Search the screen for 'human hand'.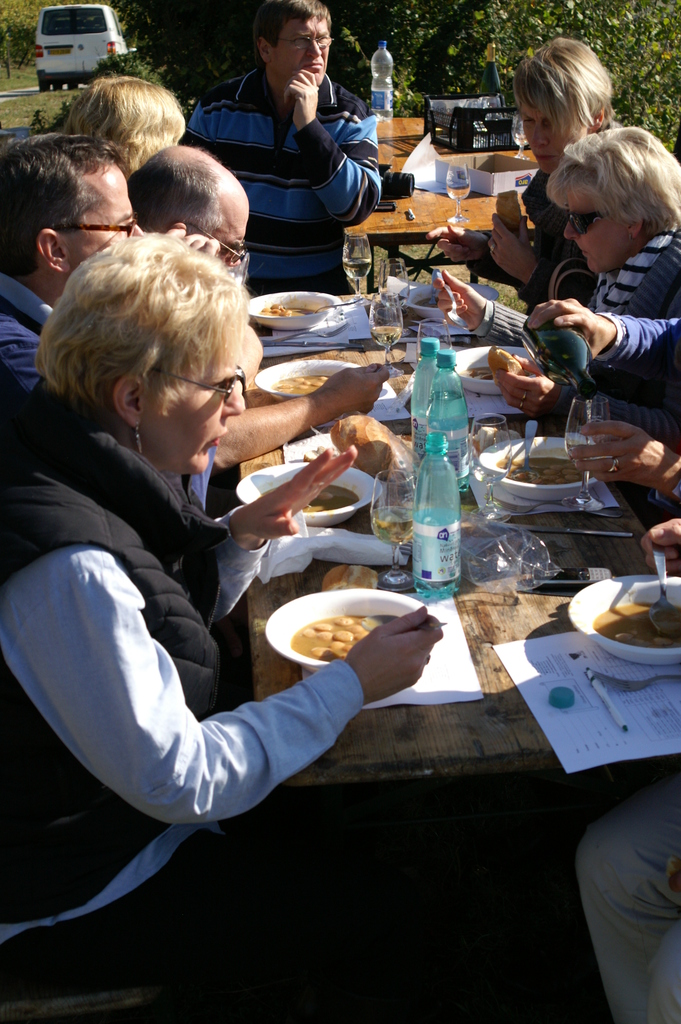
Found at 639:516:680:573.
